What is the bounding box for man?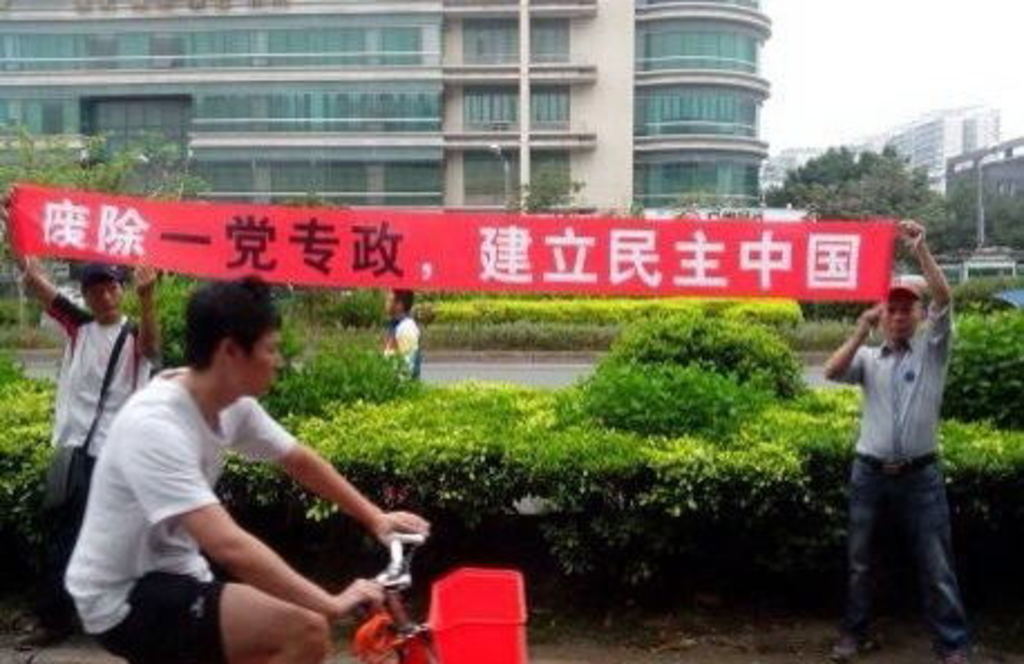
bbox=[63, 282, 333, 637].
